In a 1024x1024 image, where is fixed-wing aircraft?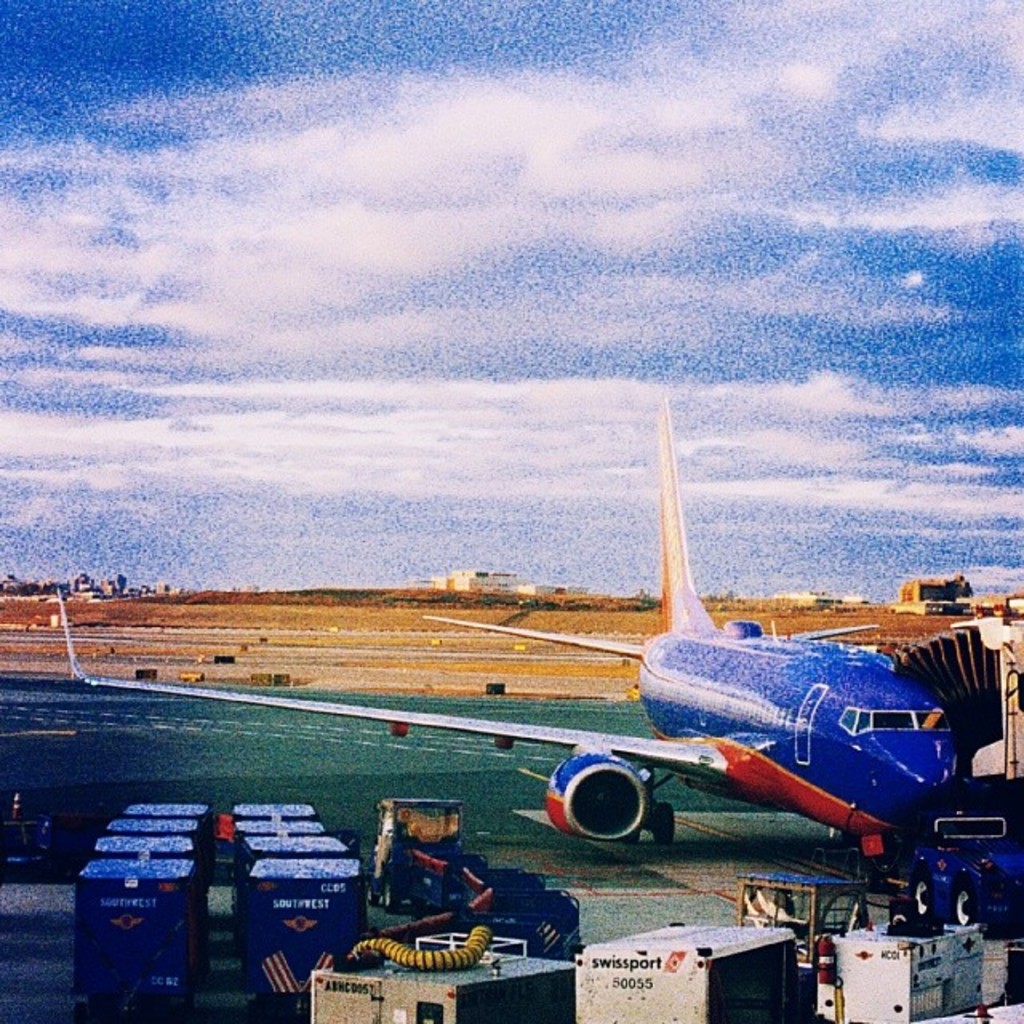
crop(46, 387, 1022, 898).
